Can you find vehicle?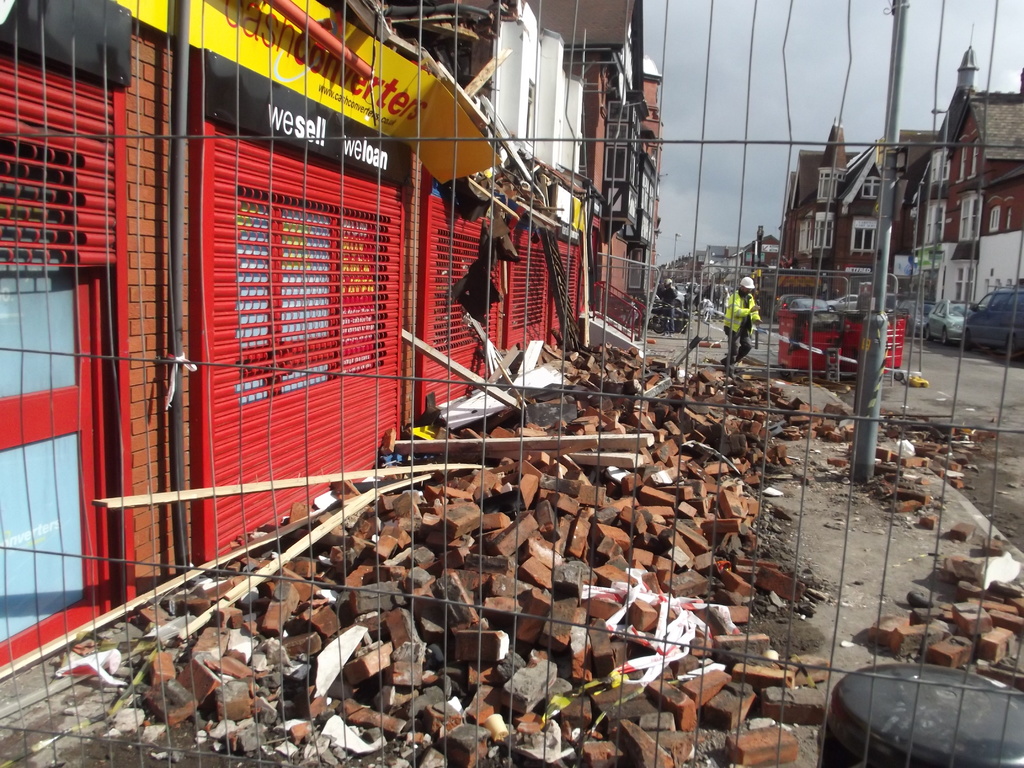
Yes, bounding box: x1=779 y1=292 x2=813 y2=326.
